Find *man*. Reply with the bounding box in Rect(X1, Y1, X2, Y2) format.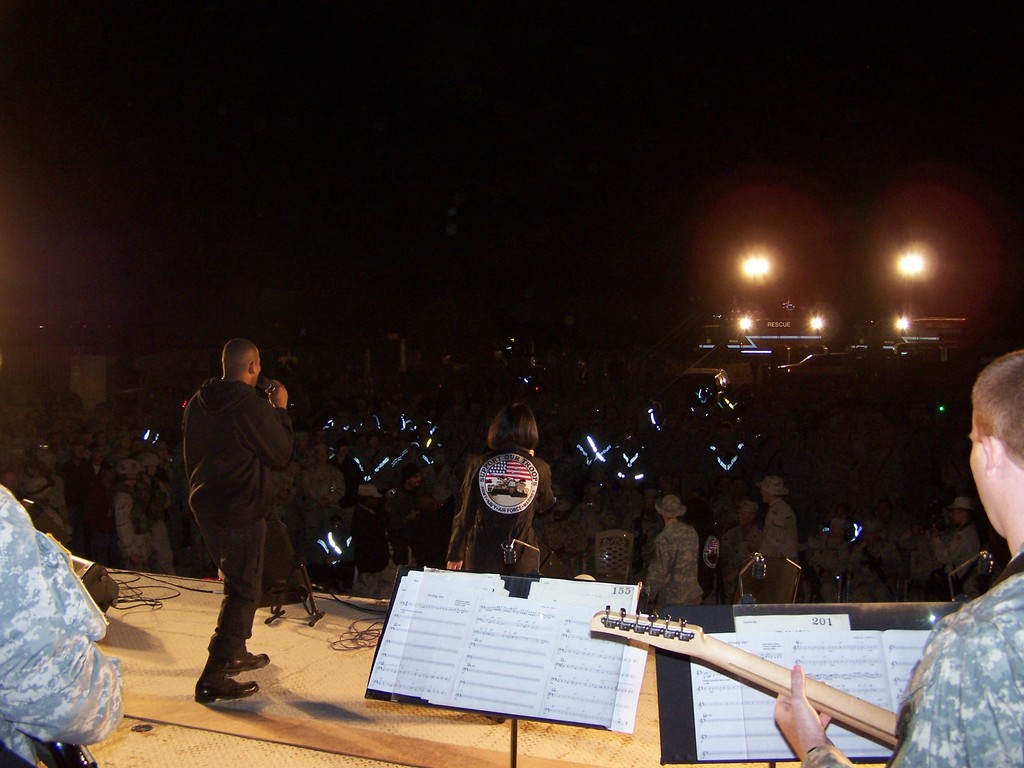
Rect(929, 496, 983, 591).
